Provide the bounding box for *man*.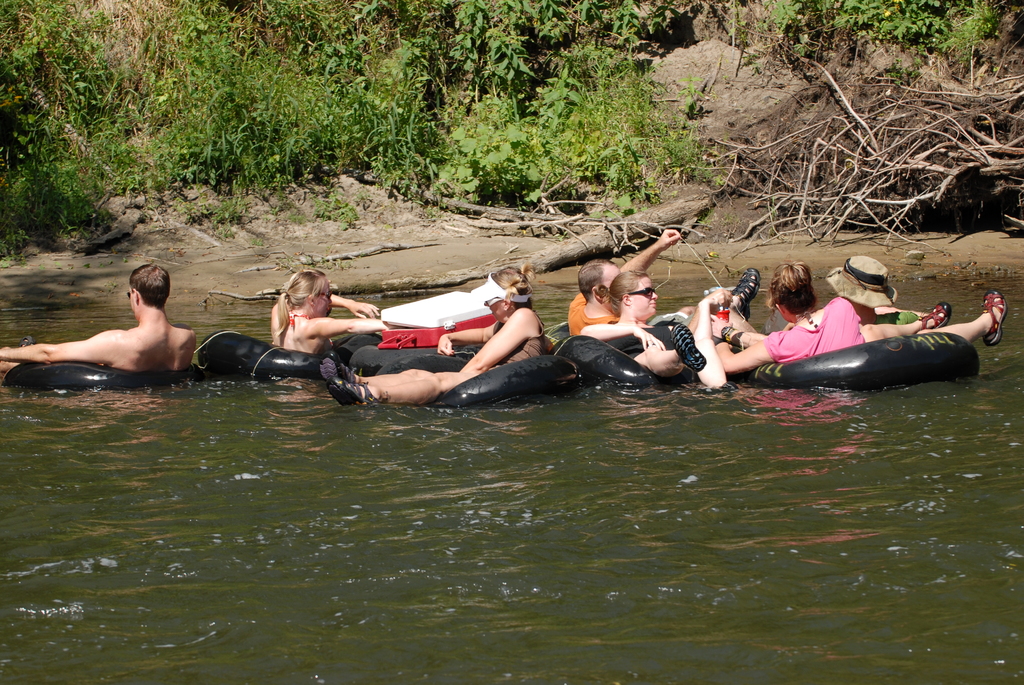
(572, 224, 762, 336).
